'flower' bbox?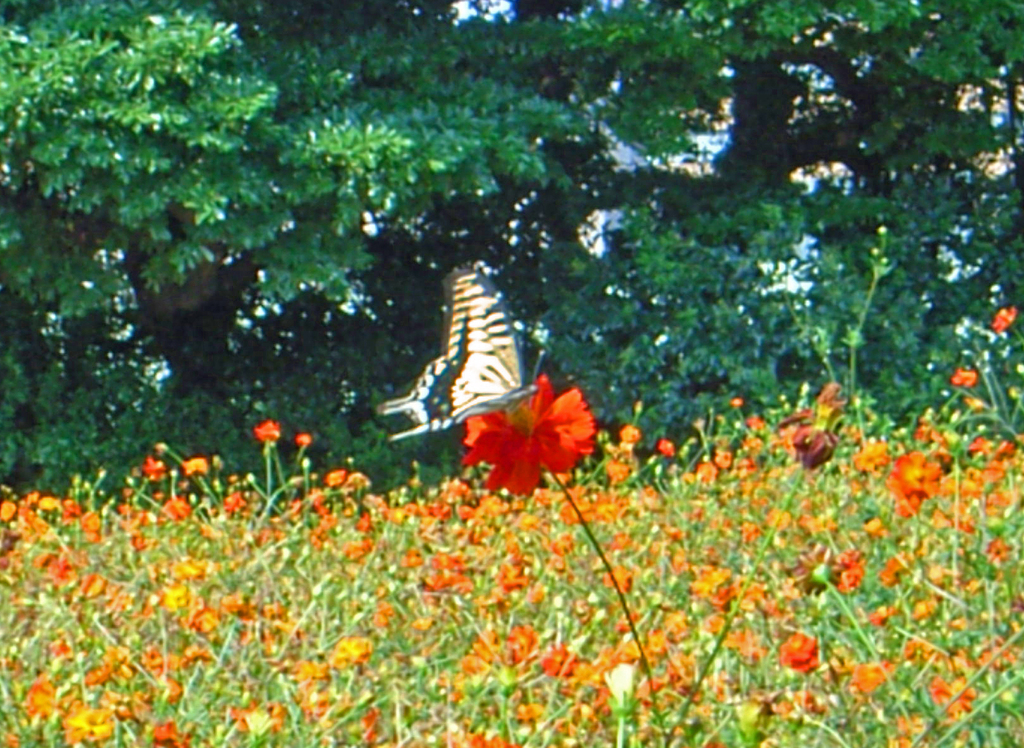
[939, 672, 977, 709]
